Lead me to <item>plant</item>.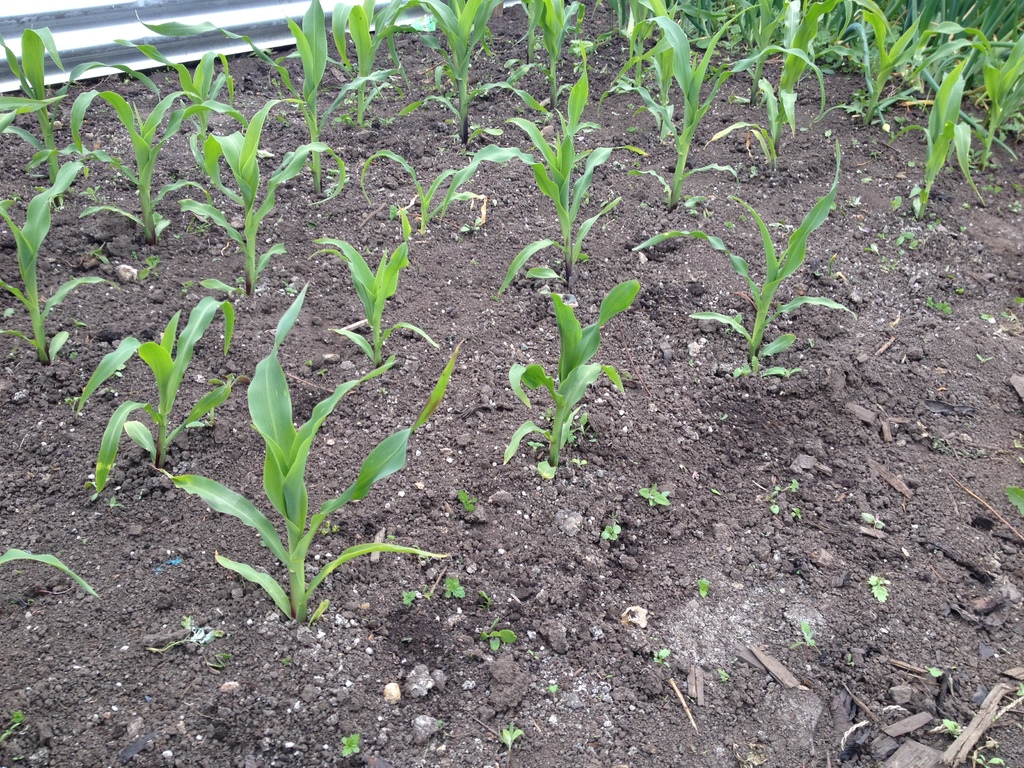
Lead to 448/579/472/599.
